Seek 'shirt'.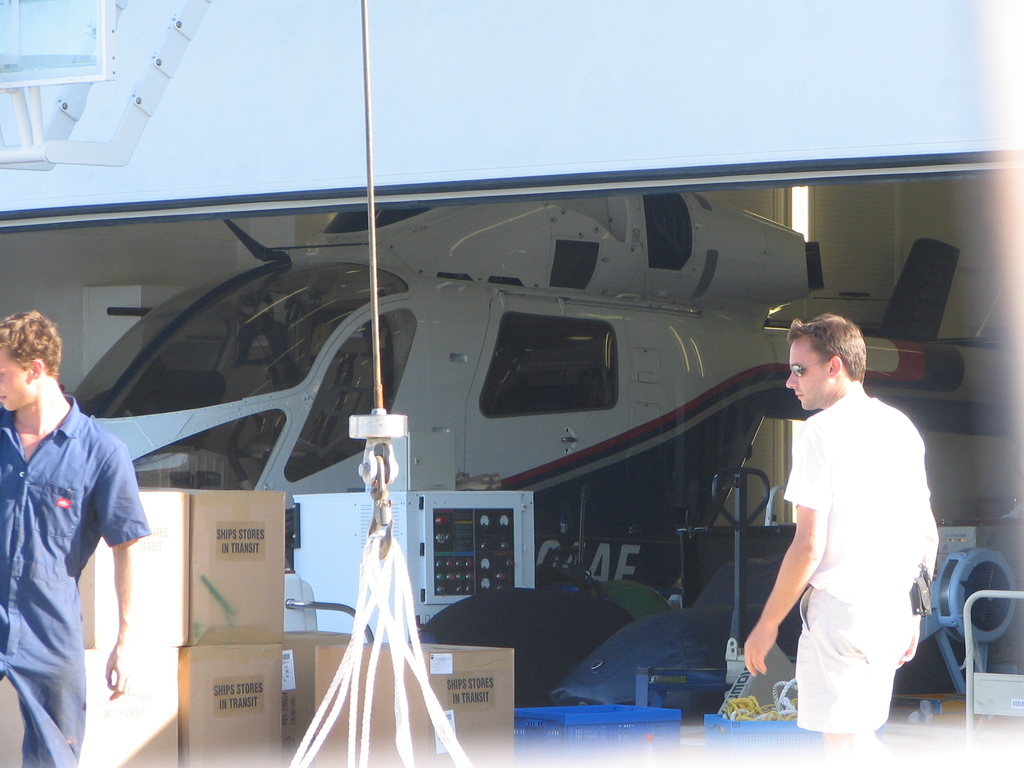
rect(0, 392, 148, 767).
